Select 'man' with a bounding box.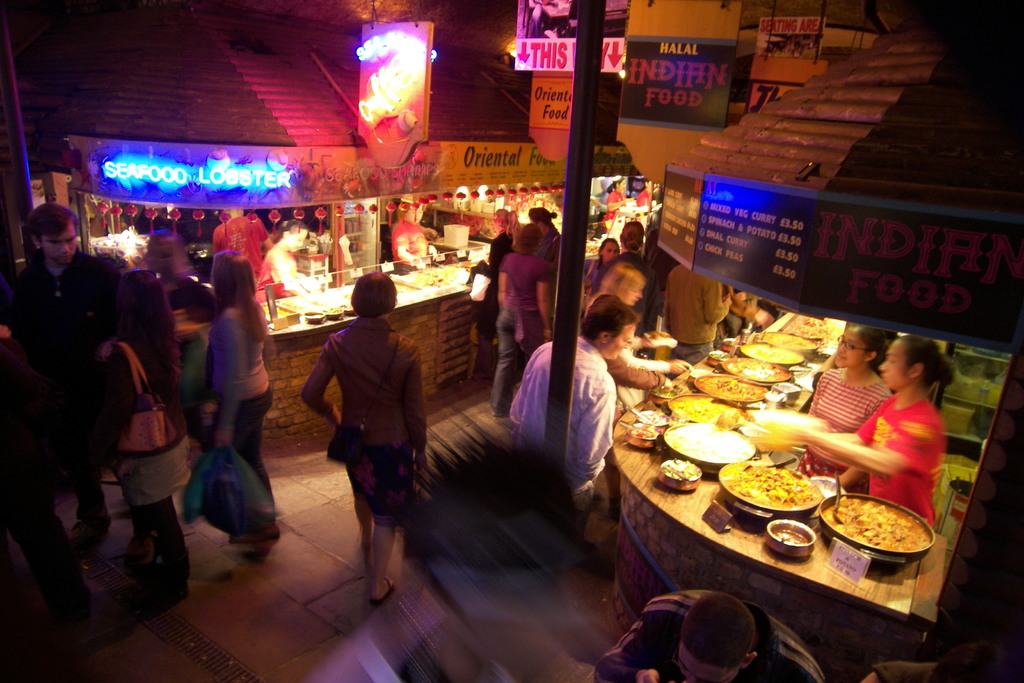
bbox(660, 262, 731, 363).
